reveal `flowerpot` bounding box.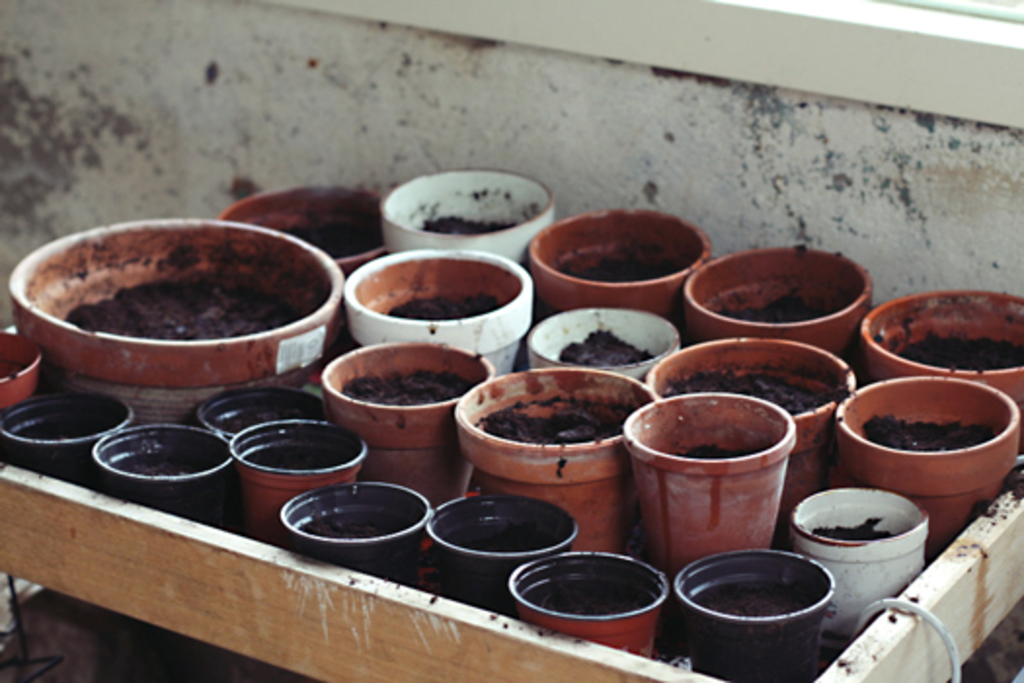
Revealed: BBox(345, 250, 532, 375).
